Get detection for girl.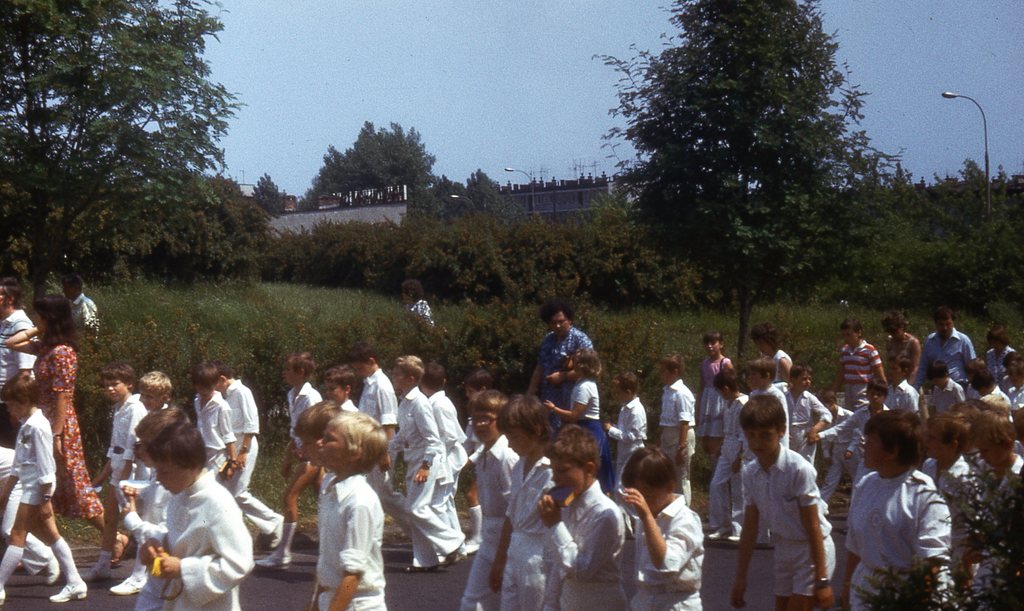
Detection: 547, 354, 614, 489.
